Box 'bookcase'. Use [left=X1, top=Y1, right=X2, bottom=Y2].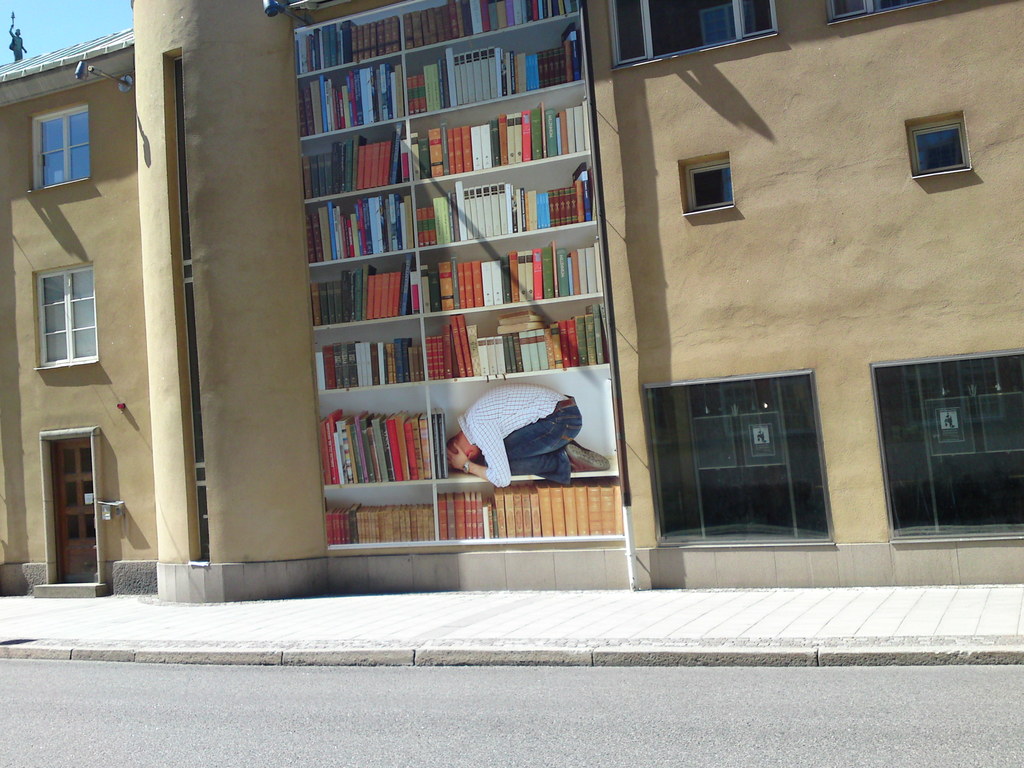
[left=293, top=0, right=637, bottom=585].
